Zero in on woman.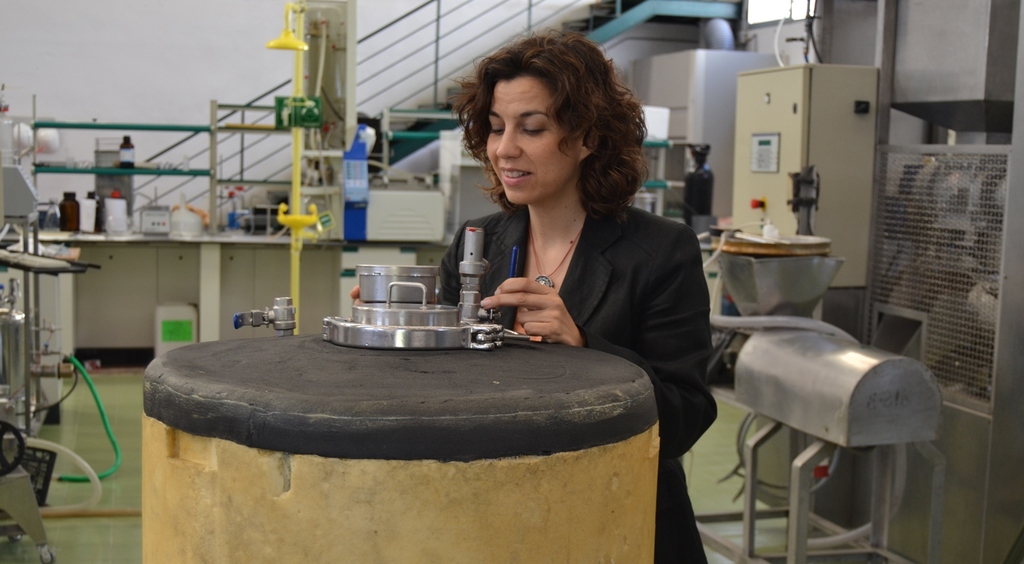
Zeroed in: rect(334, 34, 722, 563).
